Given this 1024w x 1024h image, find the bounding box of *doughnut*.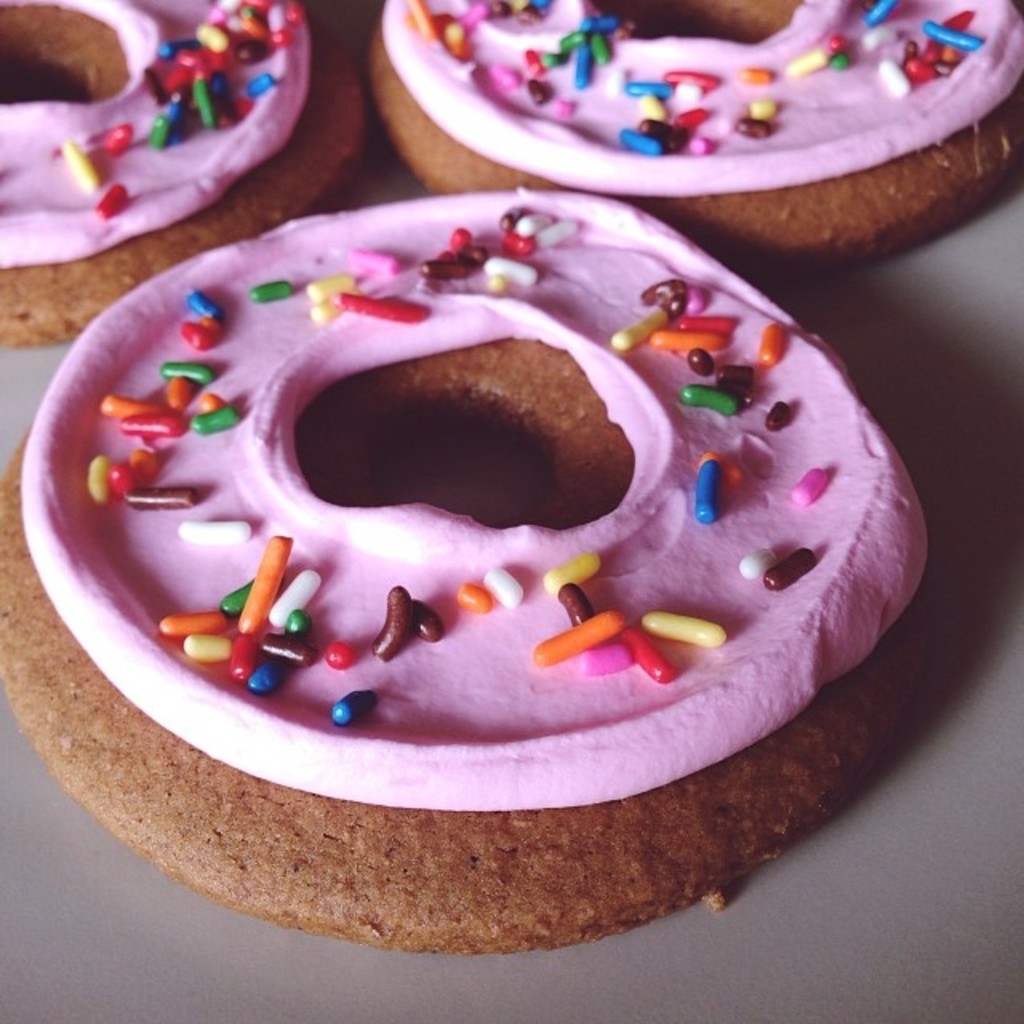
Rect(0, 0, 379, 349).
